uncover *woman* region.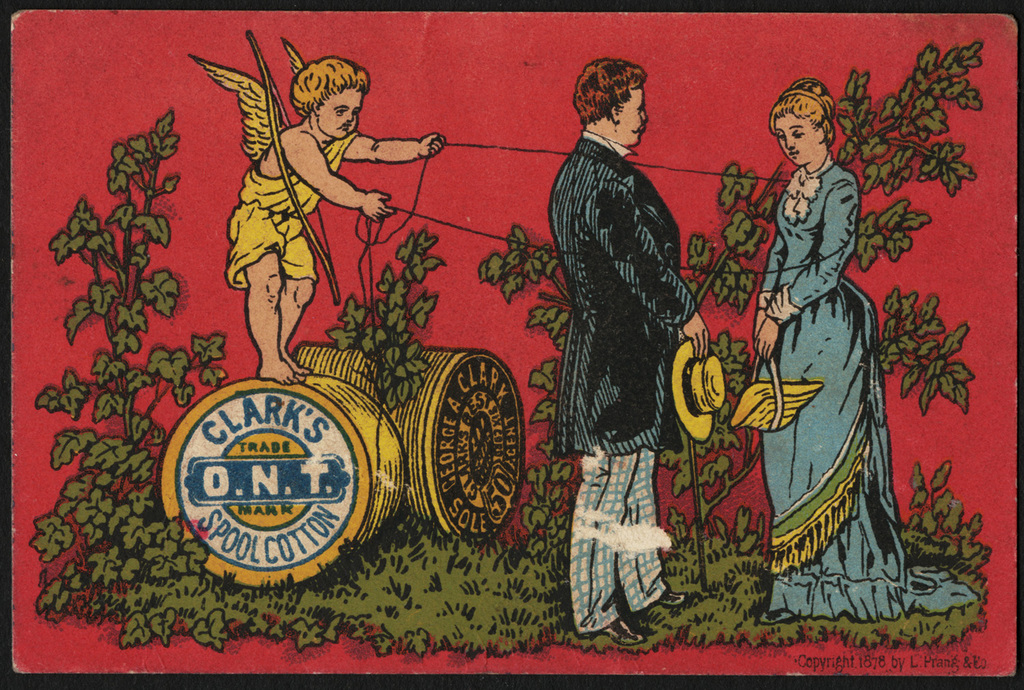
Uncovered: Rect(750, 80, 979, 626).
